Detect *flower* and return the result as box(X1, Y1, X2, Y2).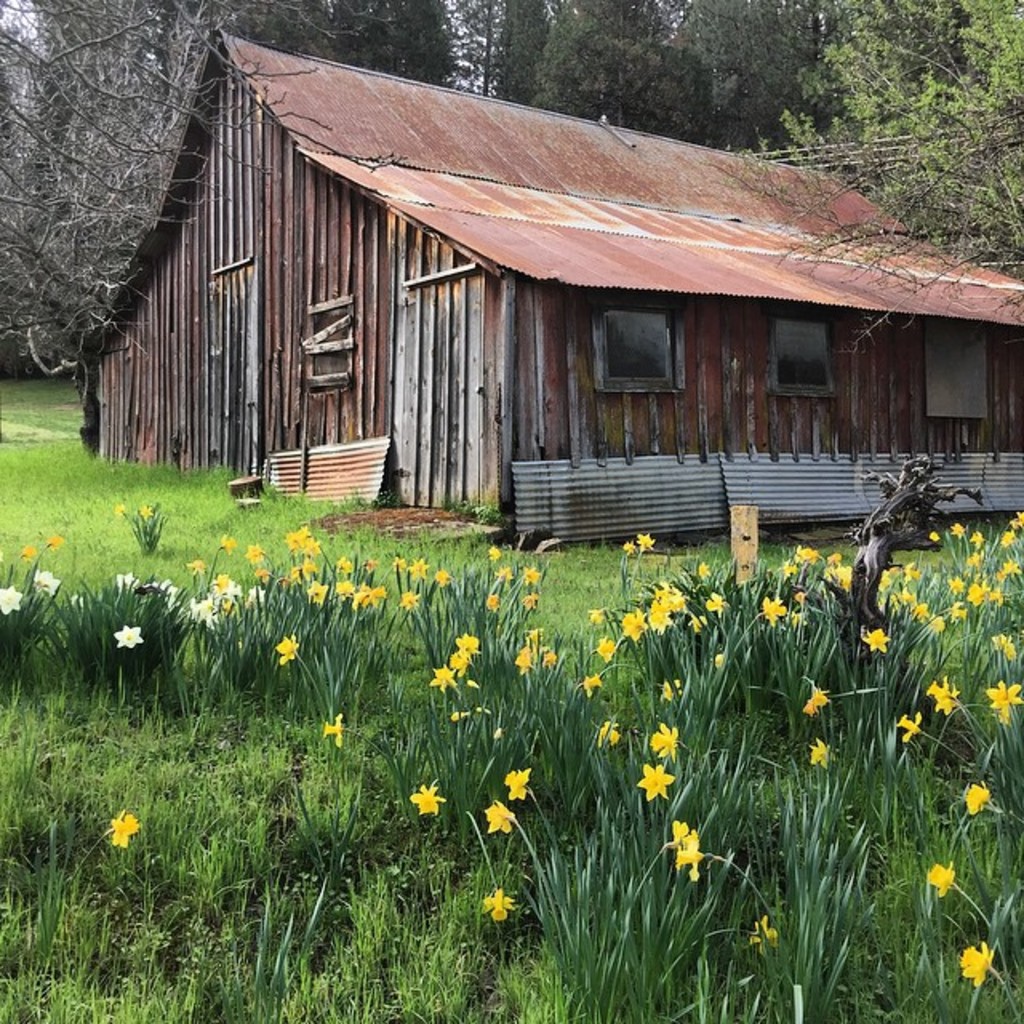
box(586, 677, 597, 696).
